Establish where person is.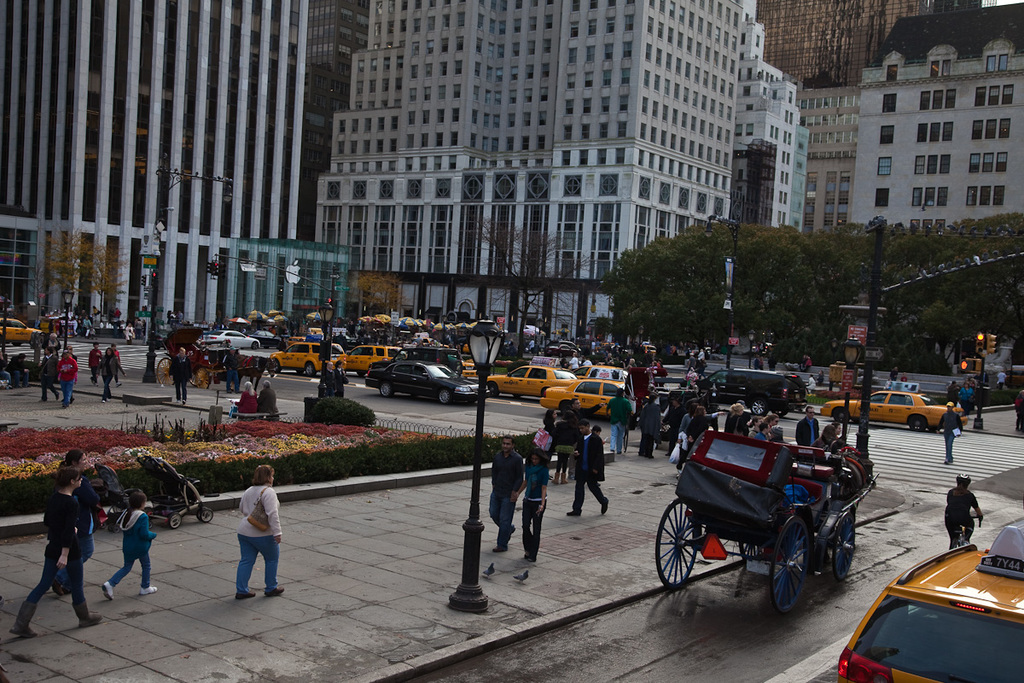
Established at (173,347,197,408).
